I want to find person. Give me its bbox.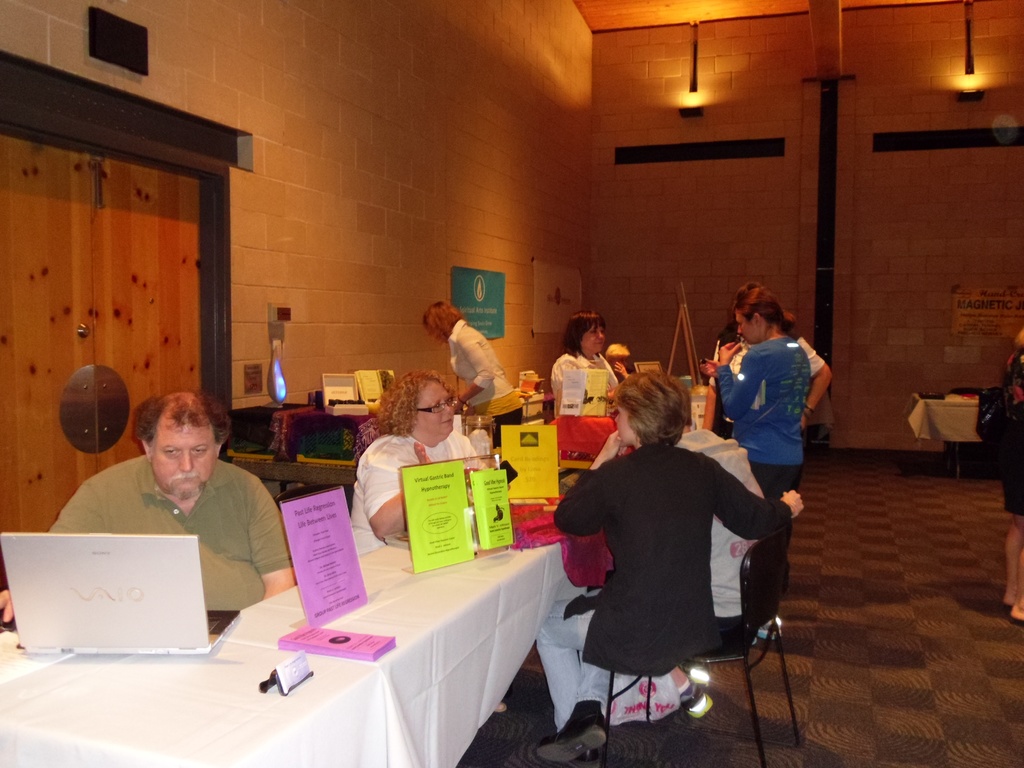
{"x1": 706, "y1": 291, "x2": 809, "y2": 604}.
